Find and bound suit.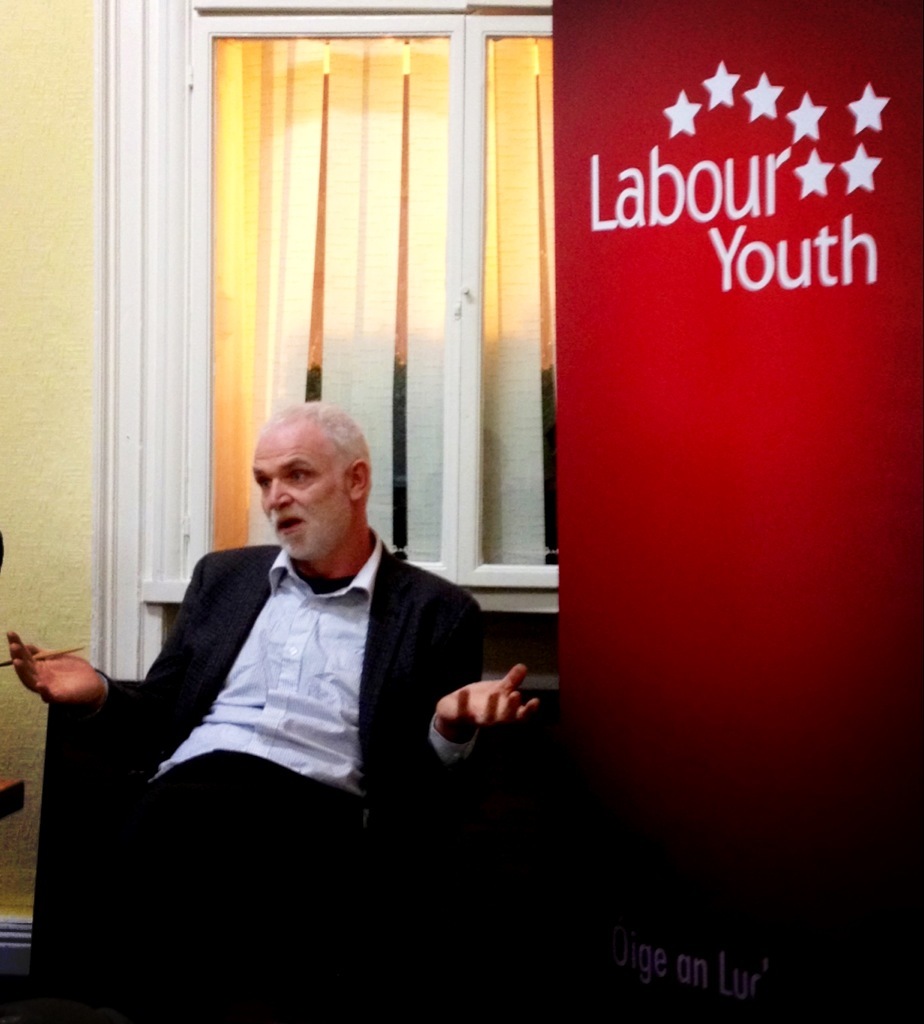
Bound: <bbox>82, 486, 557, 884</bbox>.
